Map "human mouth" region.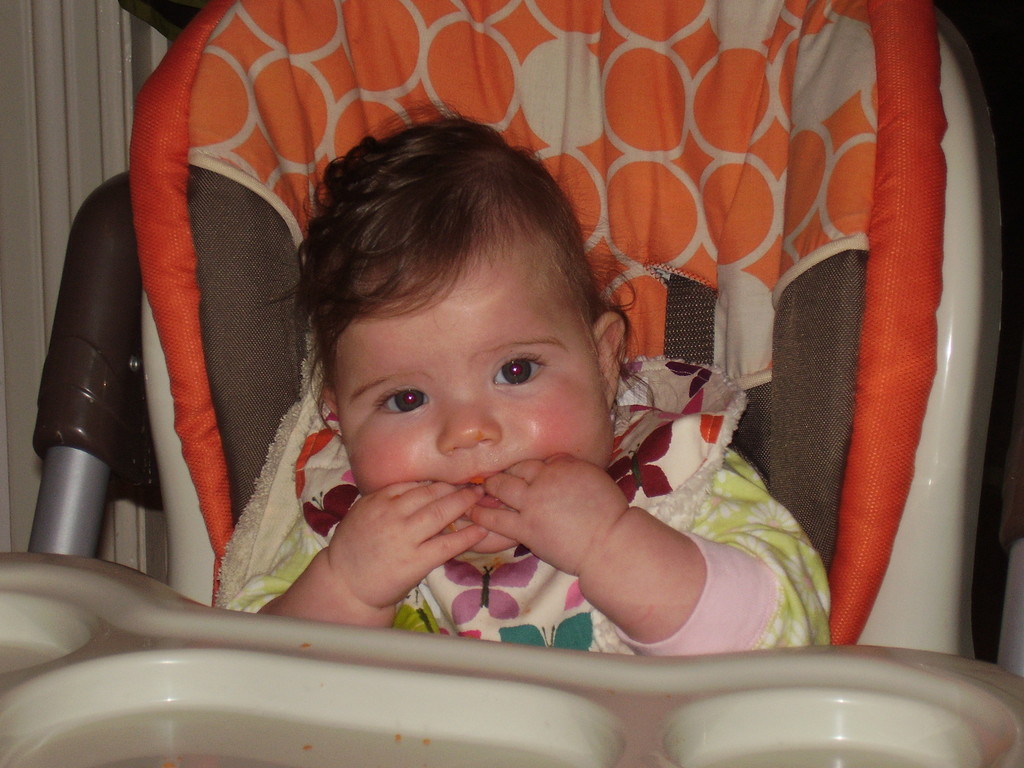
Mapped to crop(456, 469, 504, 522).
